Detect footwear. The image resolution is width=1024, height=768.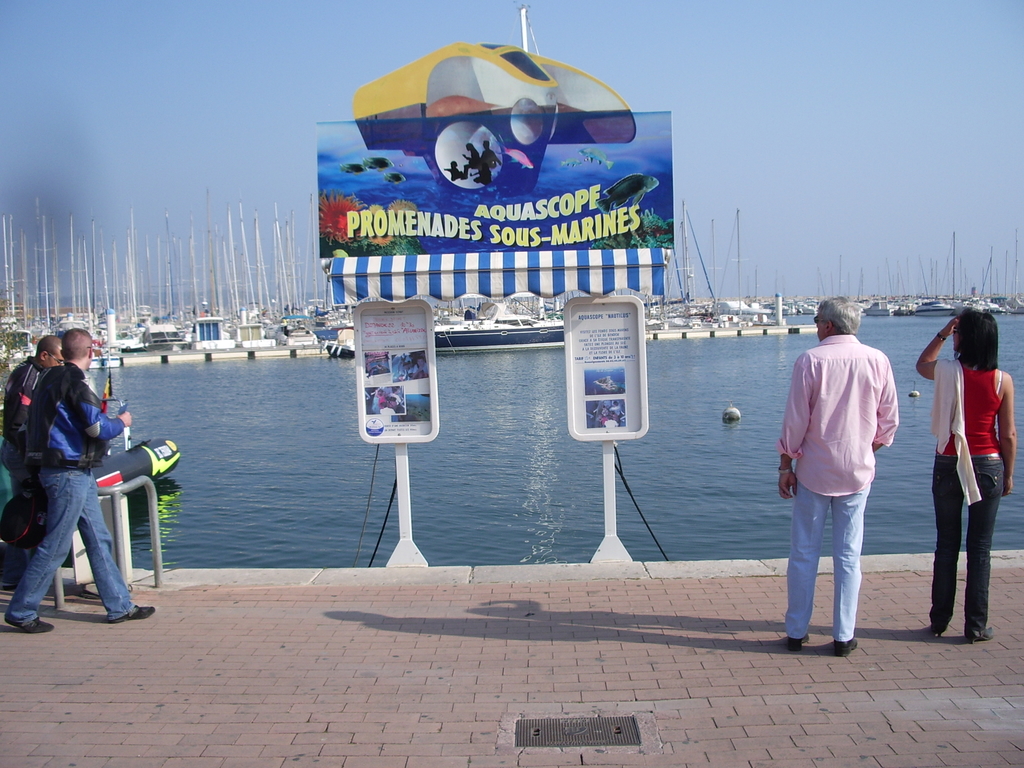
rect(788, 637, 800, 651).
